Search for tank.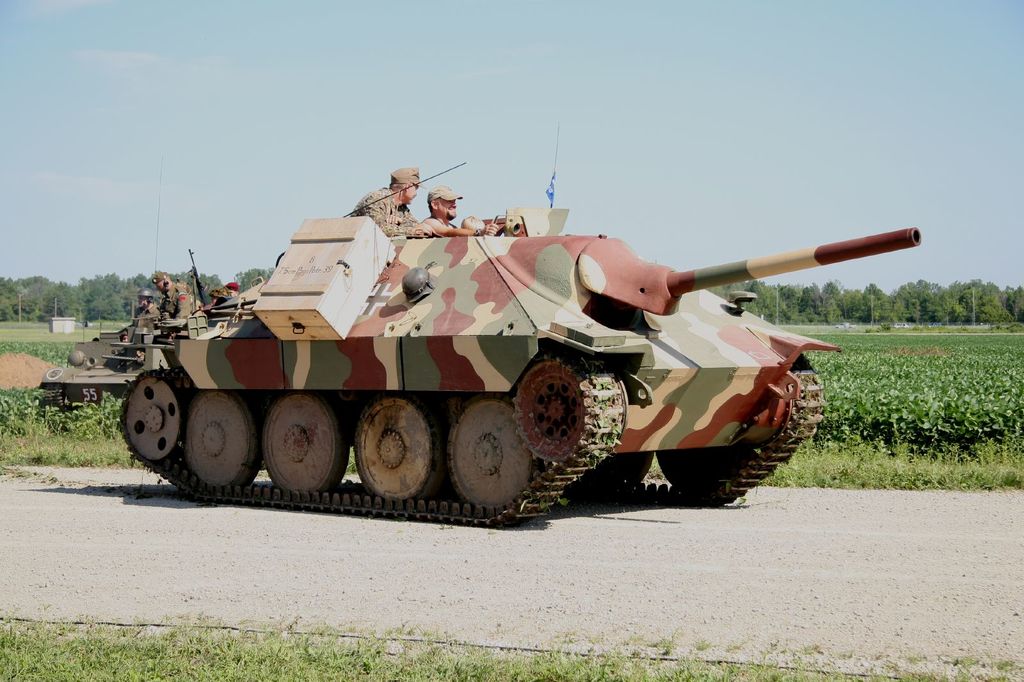
Found at 115/161/922/525.
